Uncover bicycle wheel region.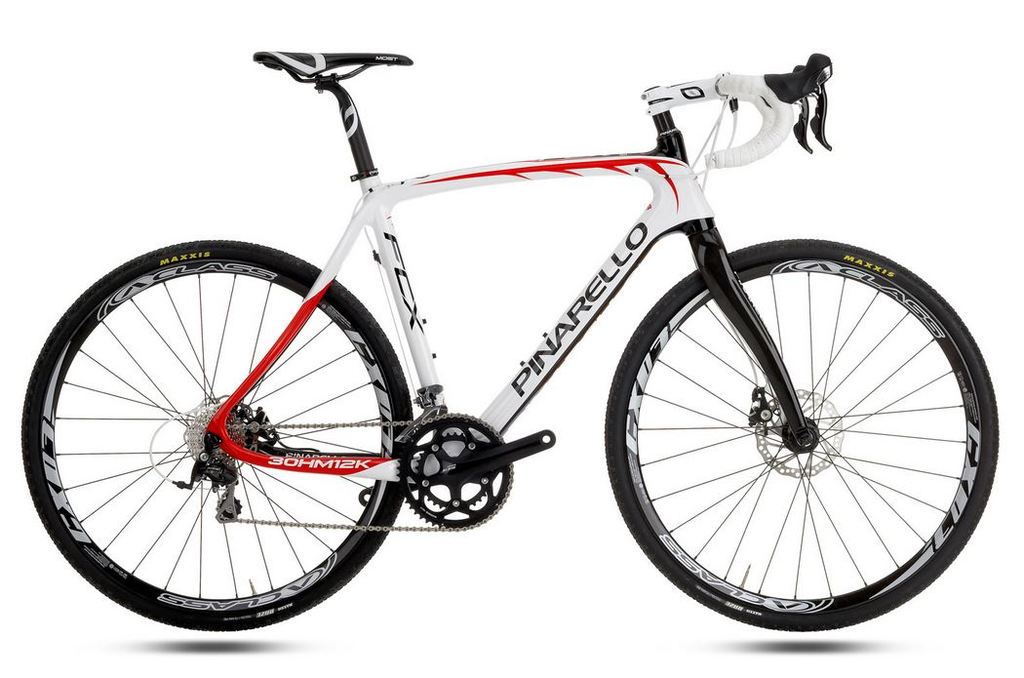
Uncovered: BBox(20, 234, 421, 634).
